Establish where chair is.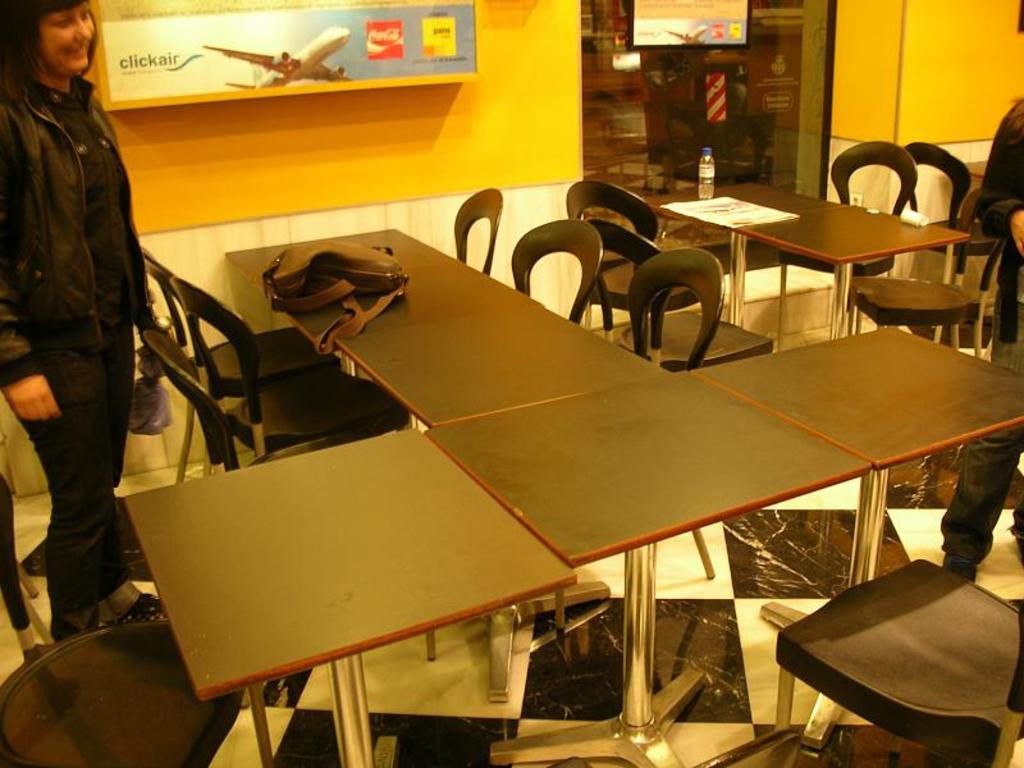
Established at [449, 188, 500, 283].
